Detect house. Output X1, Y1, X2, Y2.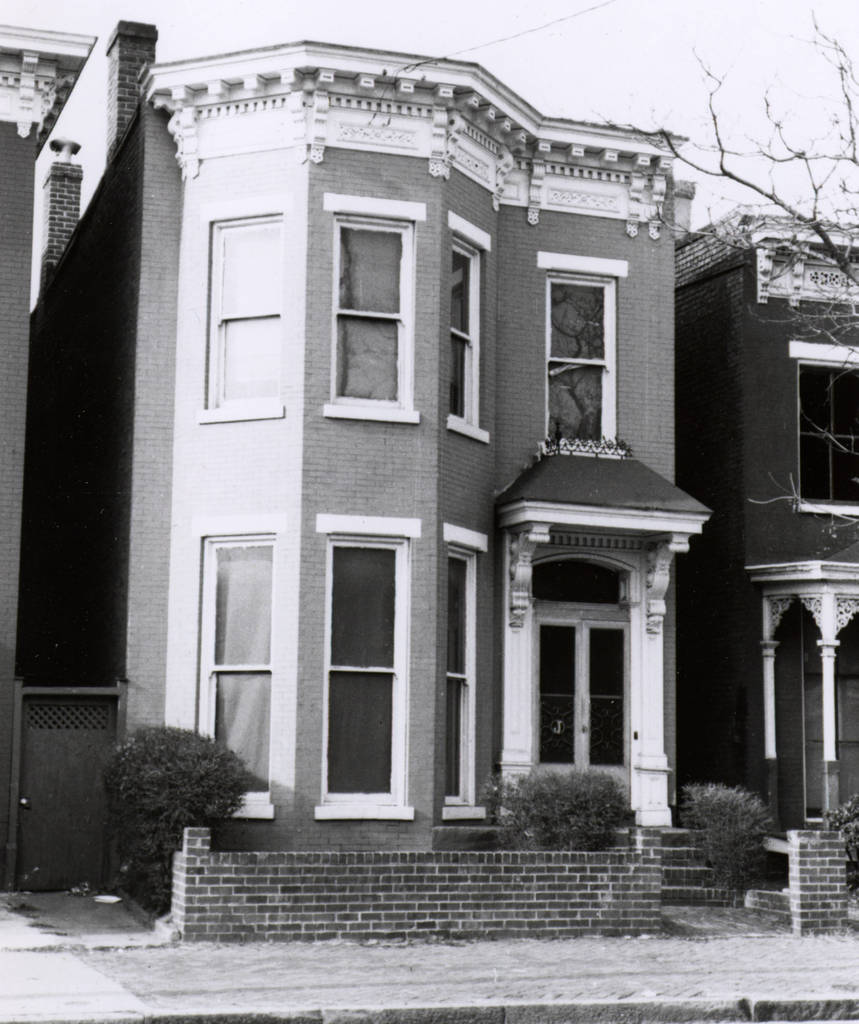
684, 202, 858, 925.
